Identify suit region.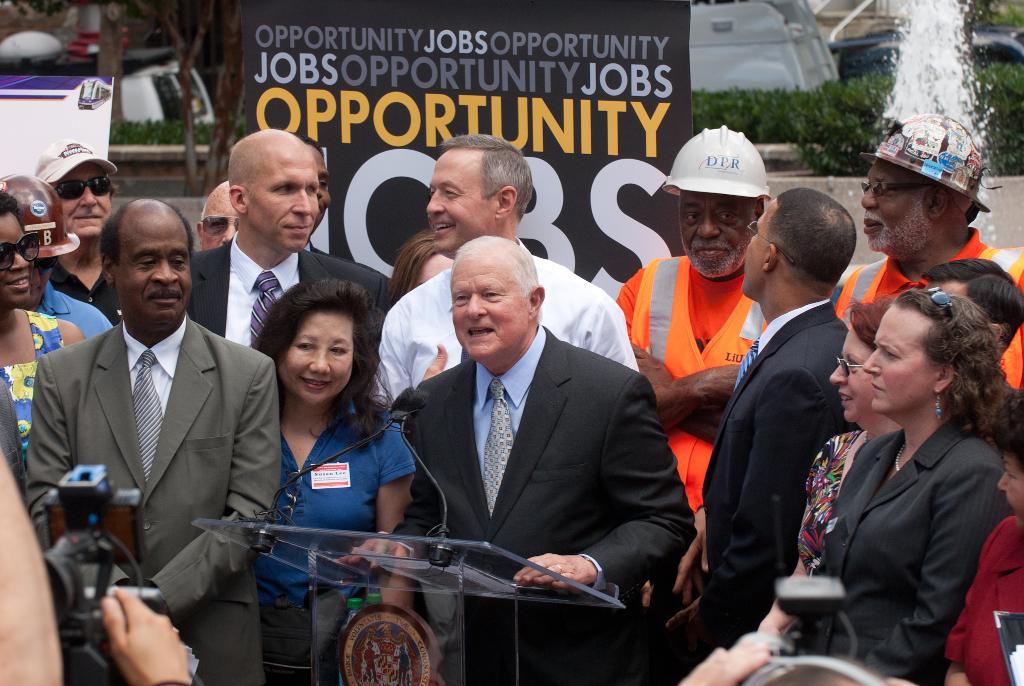
Region: l=387, t=325, r=695, b=685.
